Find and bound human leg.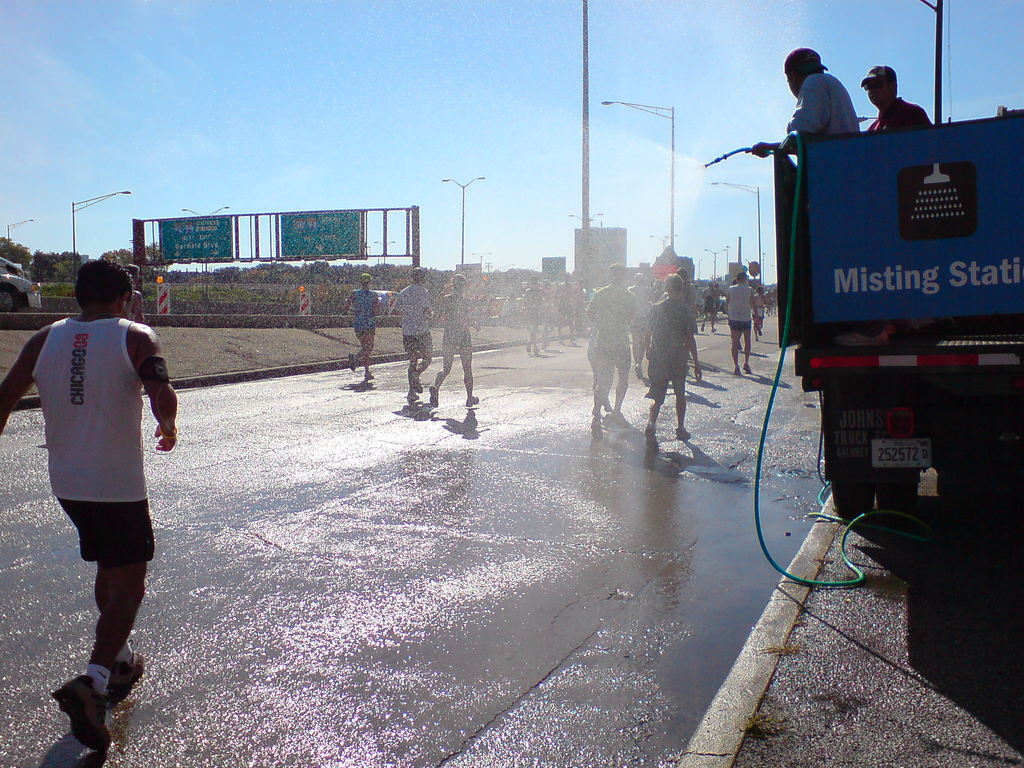
Bound: pyautogui.locateOnScreen(350, 331, 374, 373).
